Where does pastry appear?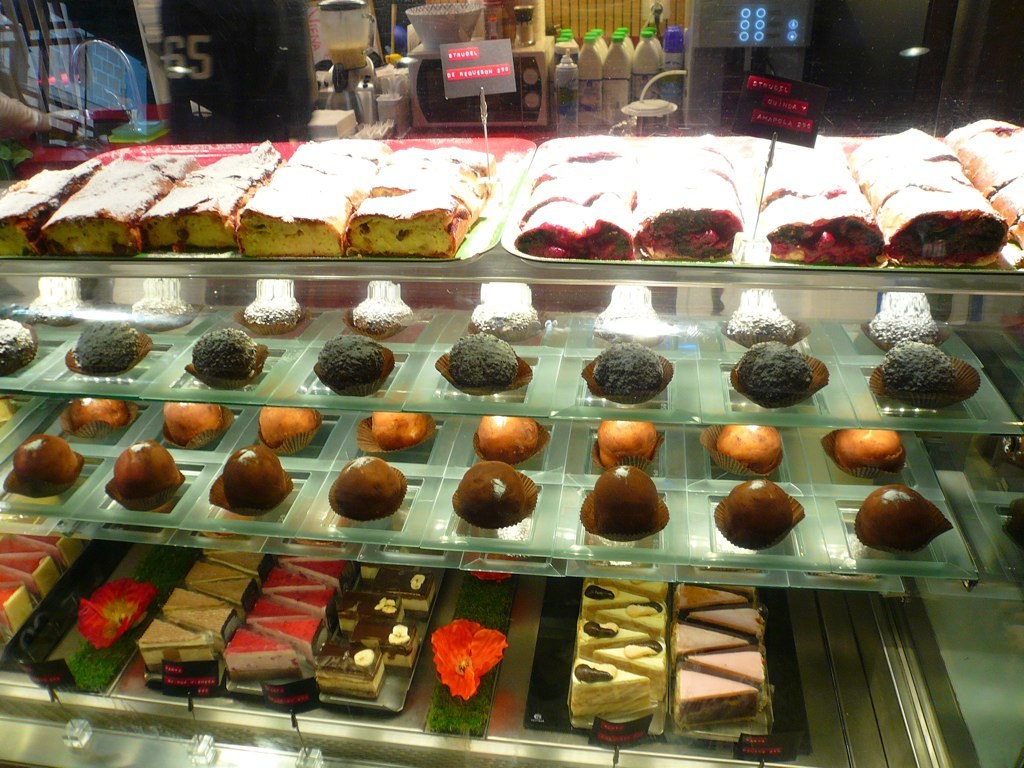
Appears at x1=596, y1=340, x2=664, y2=394.
